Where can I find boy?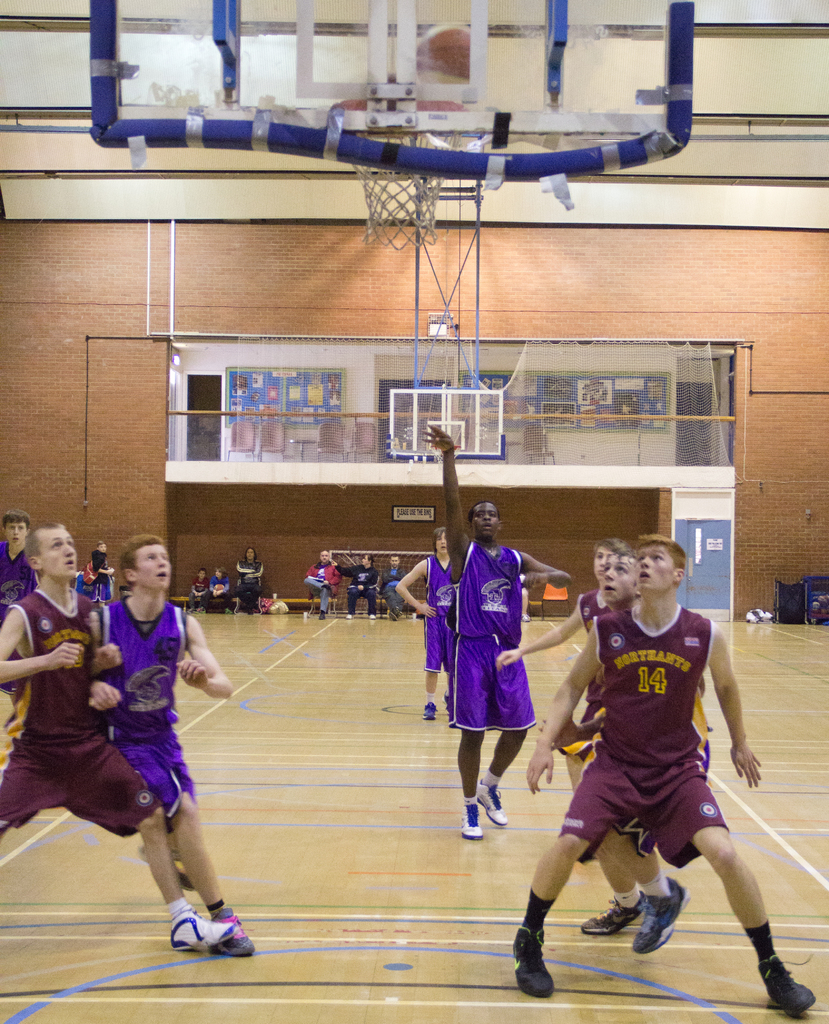
You can find it at (525,545,762,953).
